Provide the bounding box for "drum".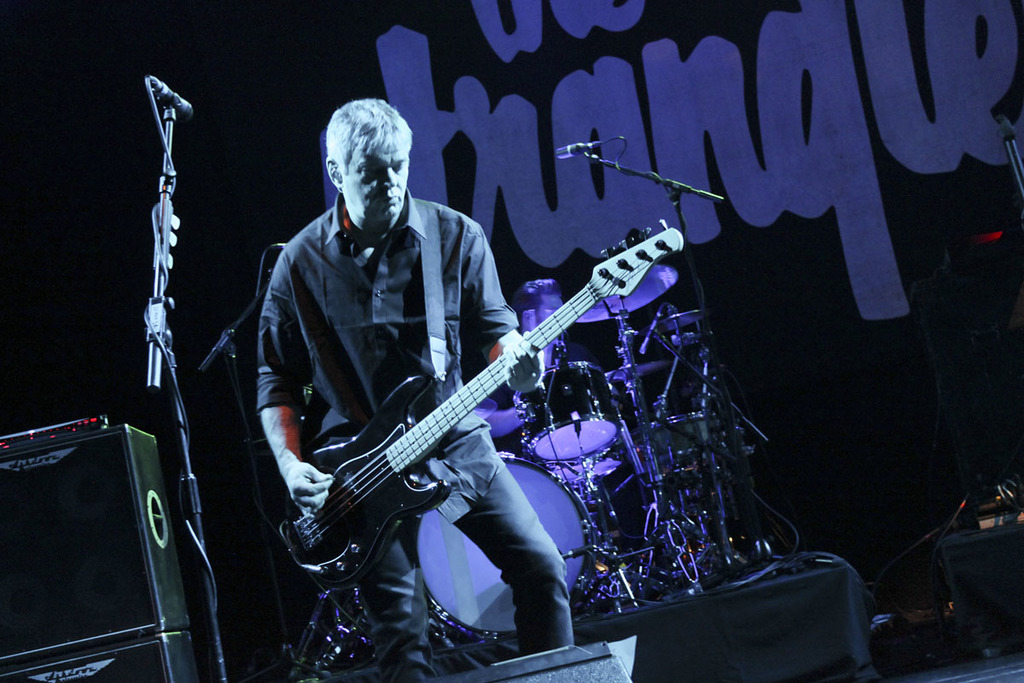
[414, 447, 596, 638].
